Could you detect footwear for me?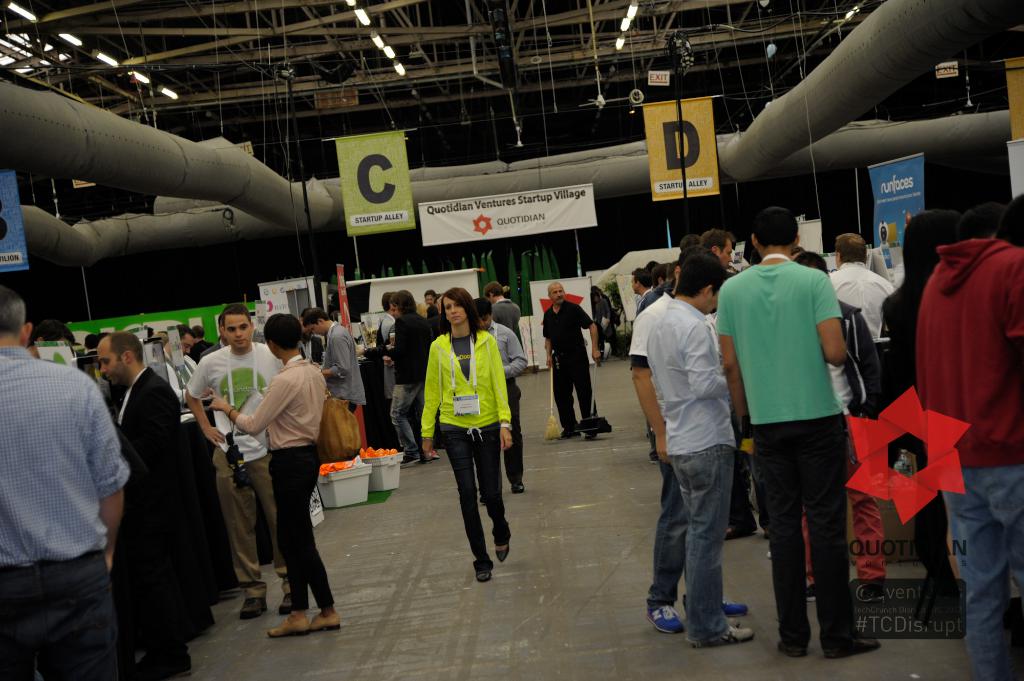
Detection result: x1=652 y1=451 x2=660 y2=463.
